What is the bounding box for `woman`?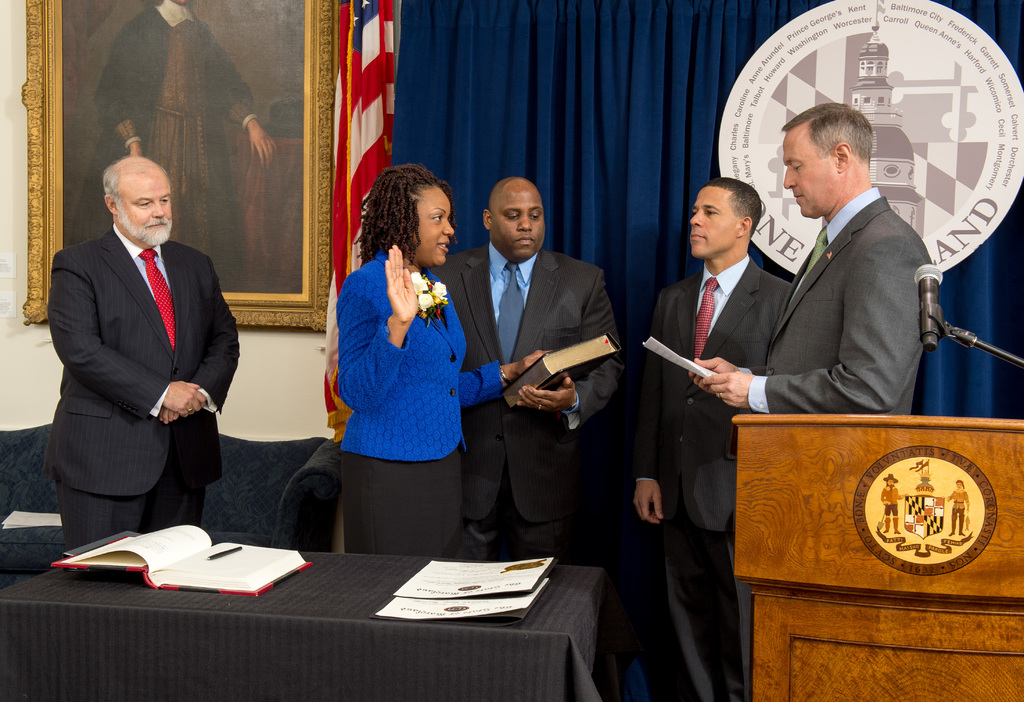
[332, 168, 550, 556].
